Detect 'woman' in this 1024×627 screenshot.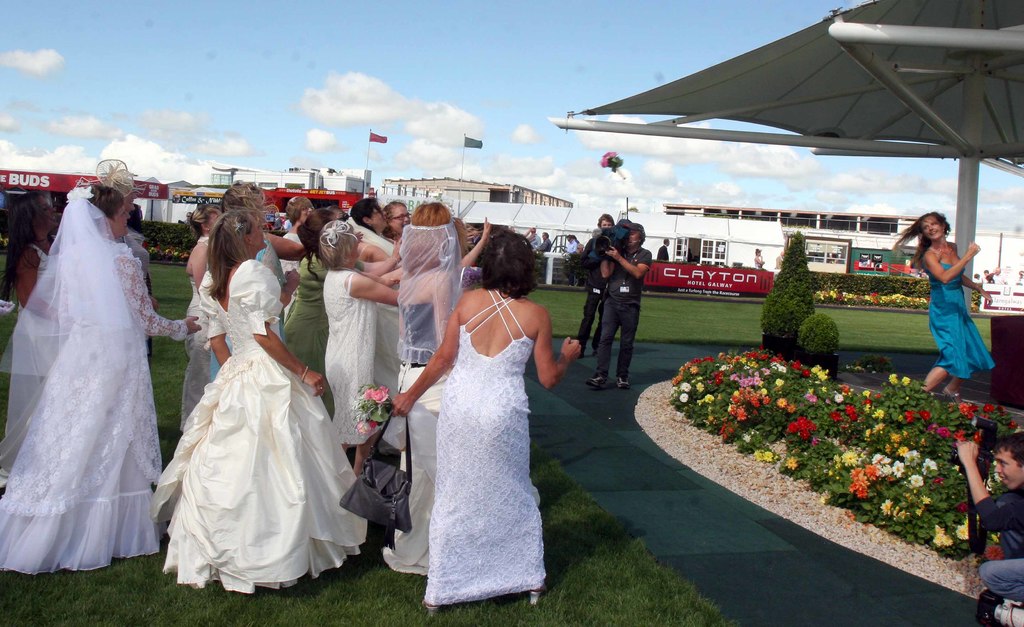
Detection: l=376, t=202, r=411, b=240.
